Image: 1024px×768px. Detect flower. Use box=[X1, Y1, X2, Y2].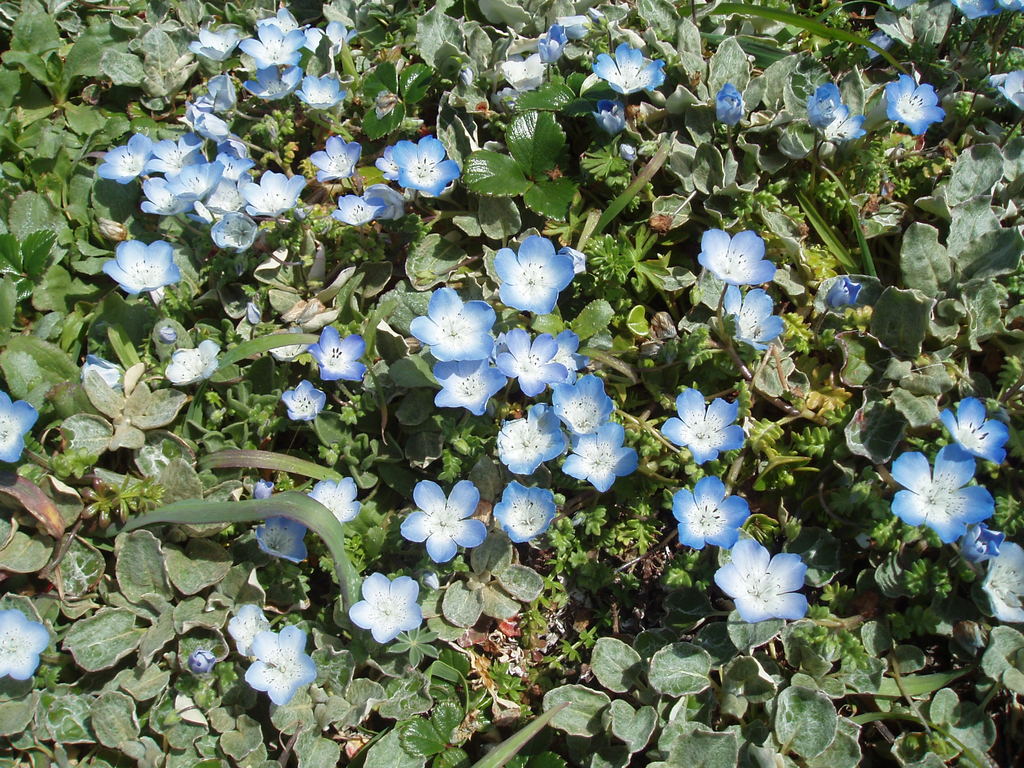
box=[158, 332, 225, 393].
